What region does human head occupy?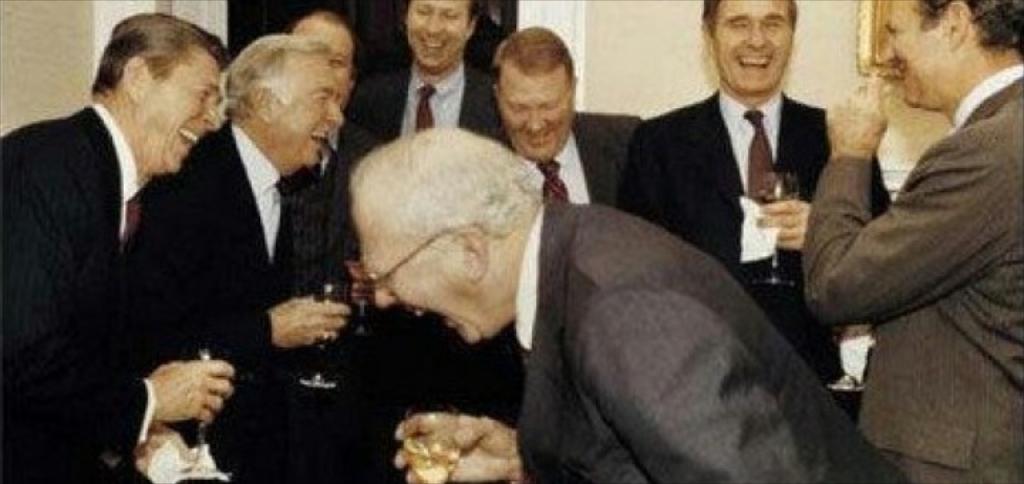
box(229, 30, 341, 172).
